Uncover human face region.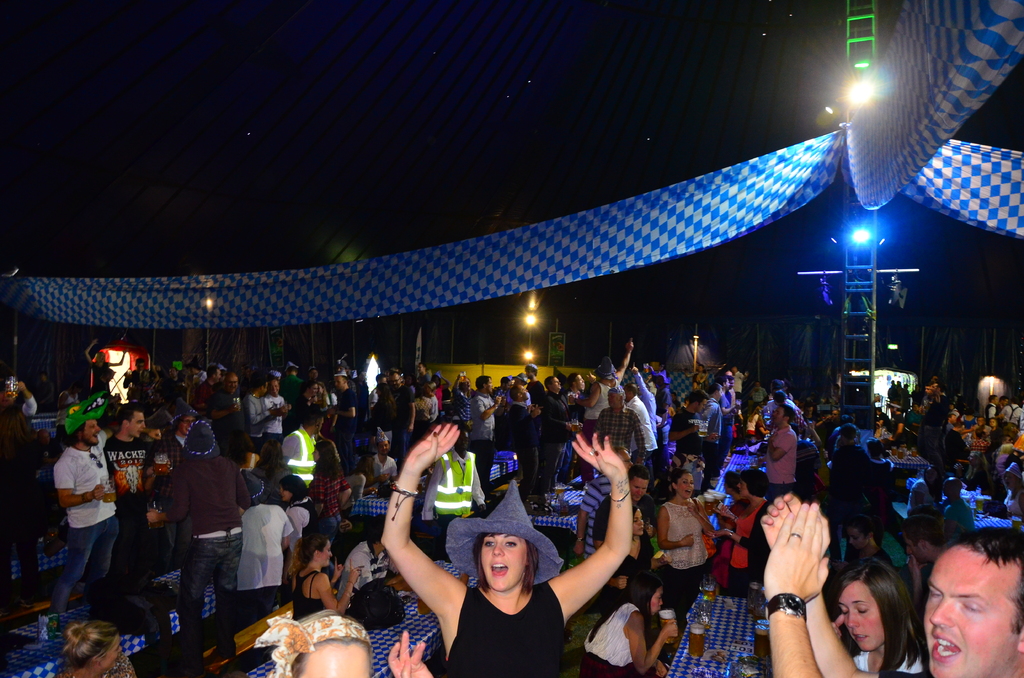
Uncovered: locate(170, 367, 175, 376).
